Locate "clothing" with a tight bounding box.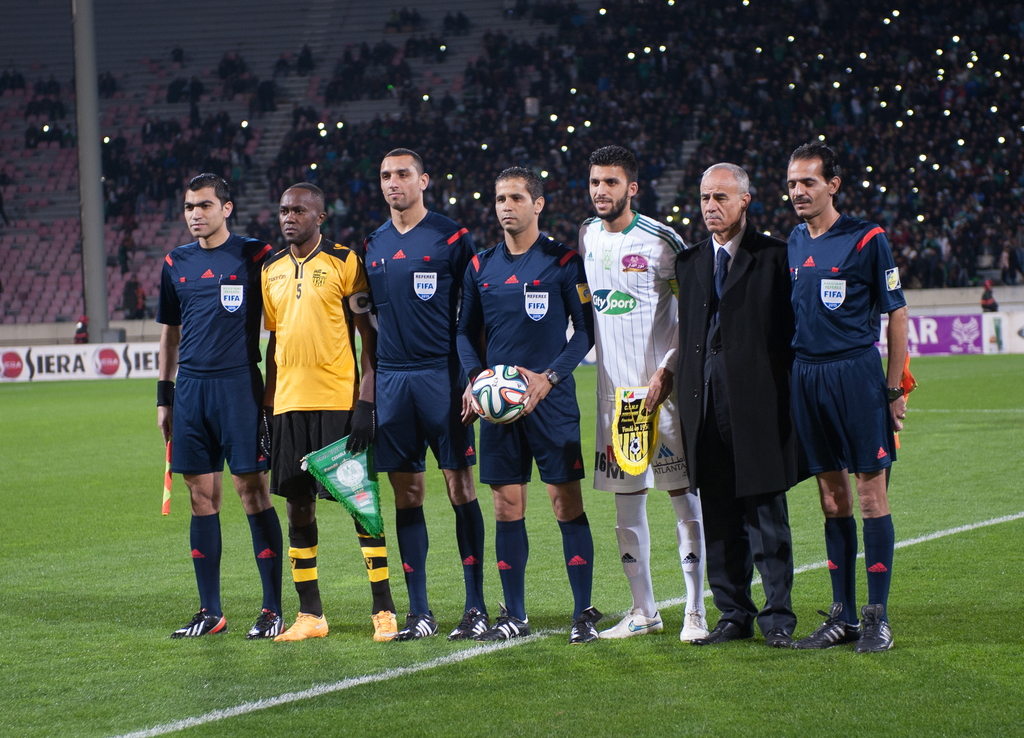
bbox=(458, 229, 593, 620).
